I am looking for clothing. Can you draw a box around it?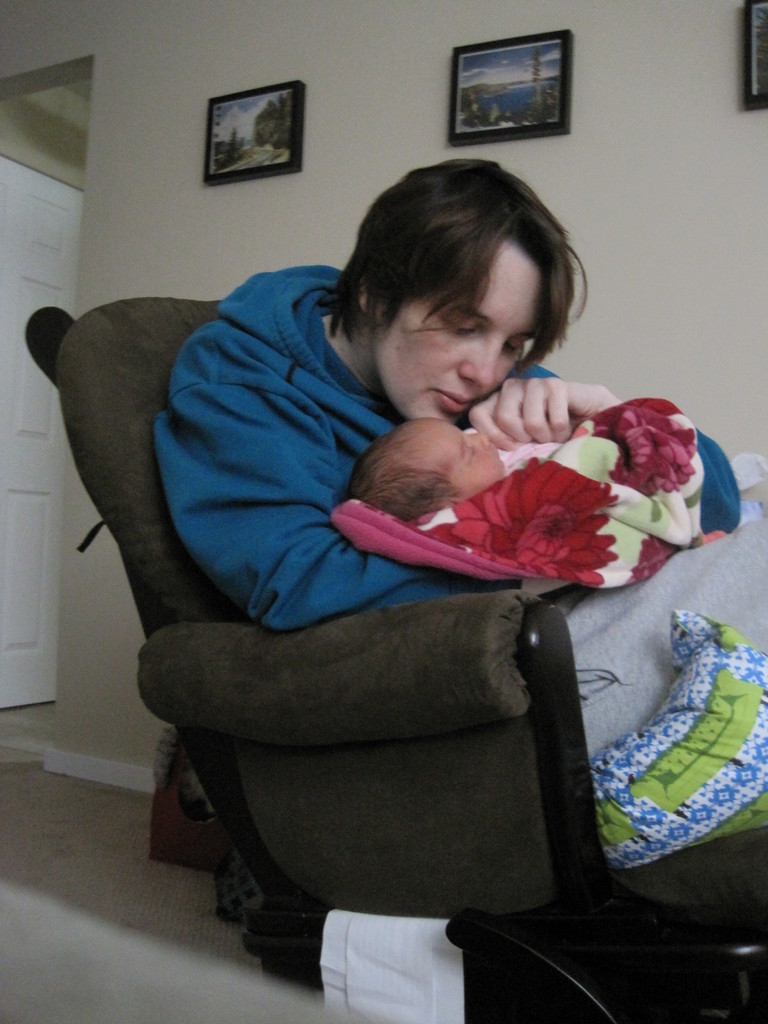
Sure, the bounding box is l=157, t=264, r=767, b=908.
